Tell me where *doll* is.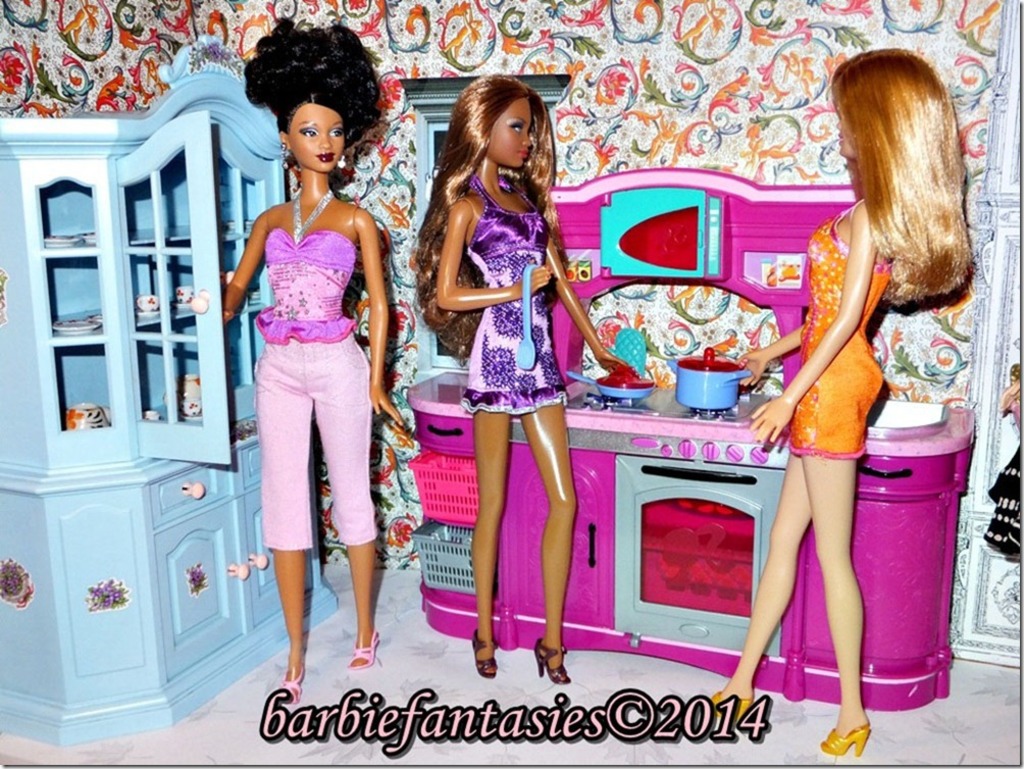
*doll* is at box=[220, 79, 378, 656].
